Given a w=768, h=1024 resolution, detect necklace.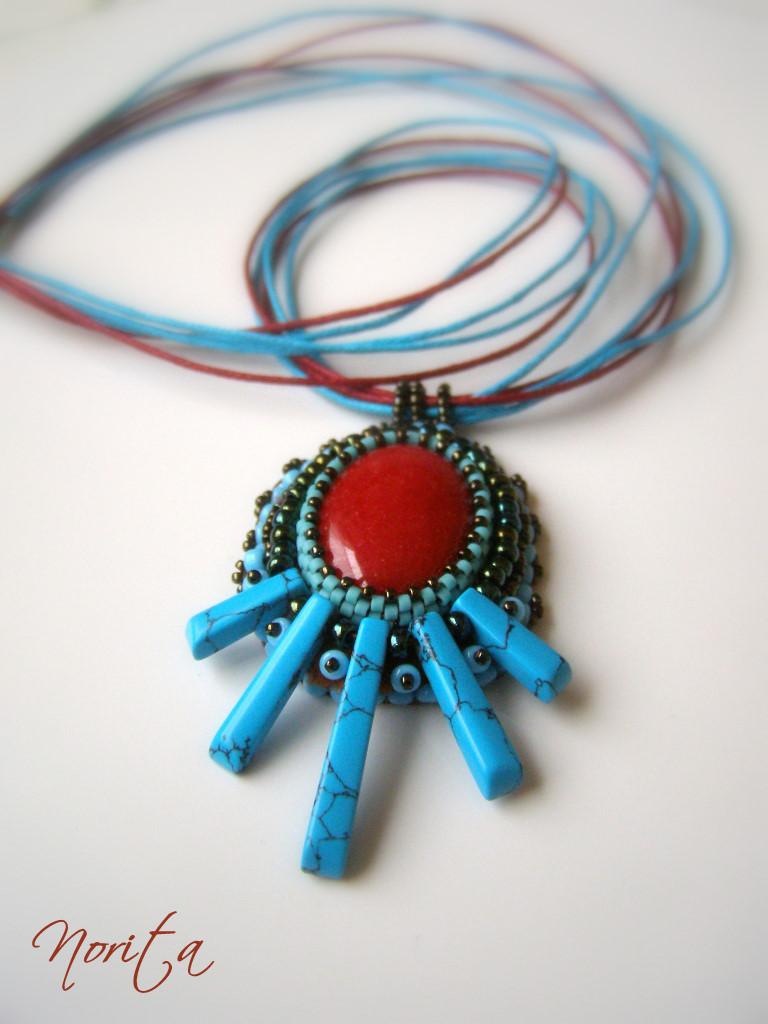
bbox(0, 6, 737, 878).
